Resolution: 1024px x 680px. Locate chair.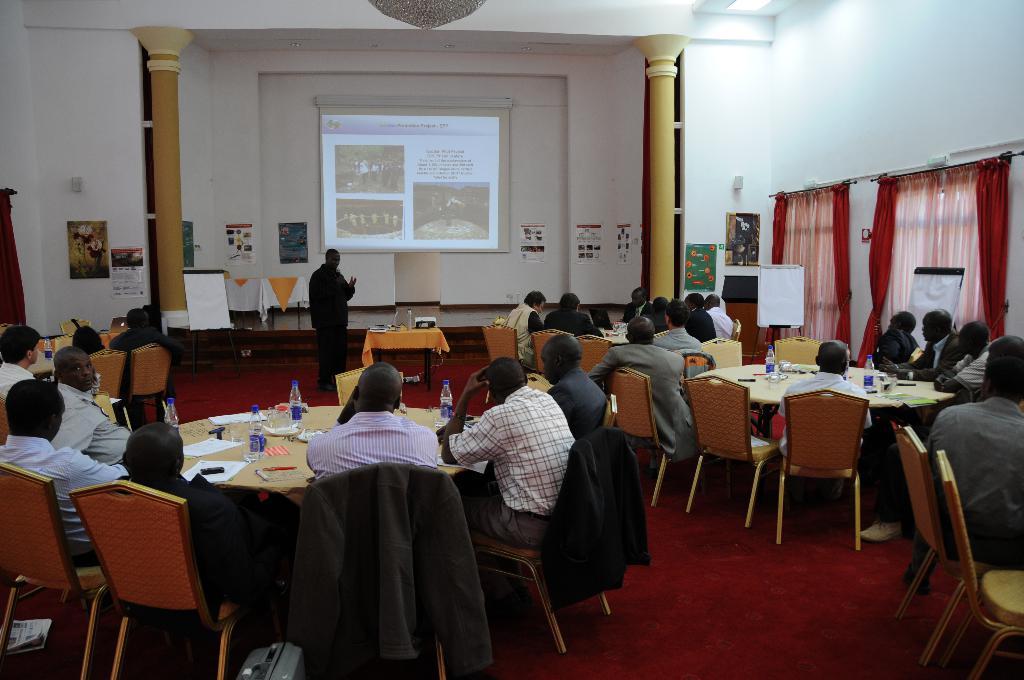
box=[331, 366, 362, 415].
